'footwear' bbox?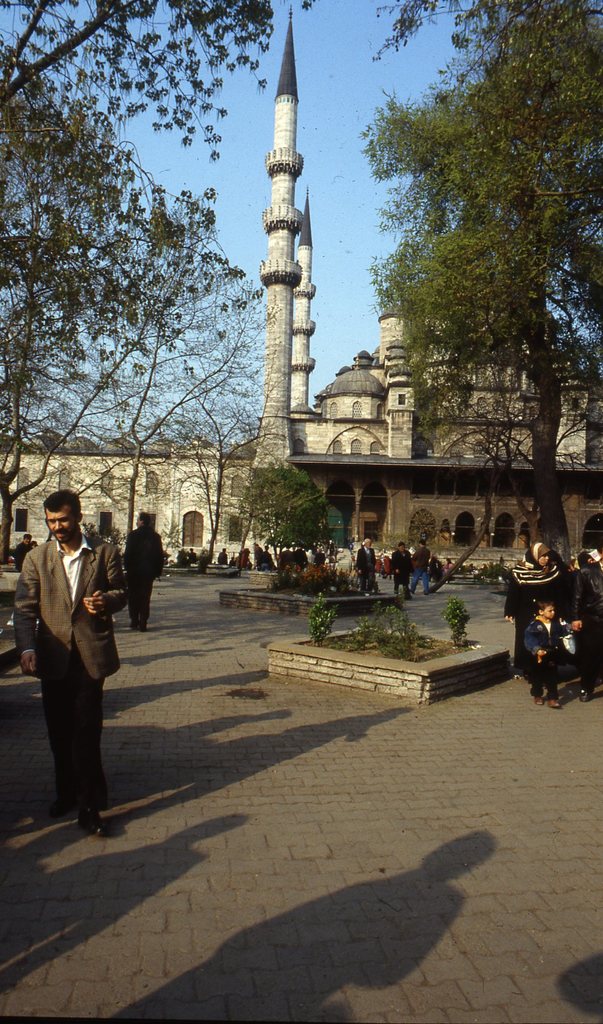
box=[577, 683, 595, 705]
